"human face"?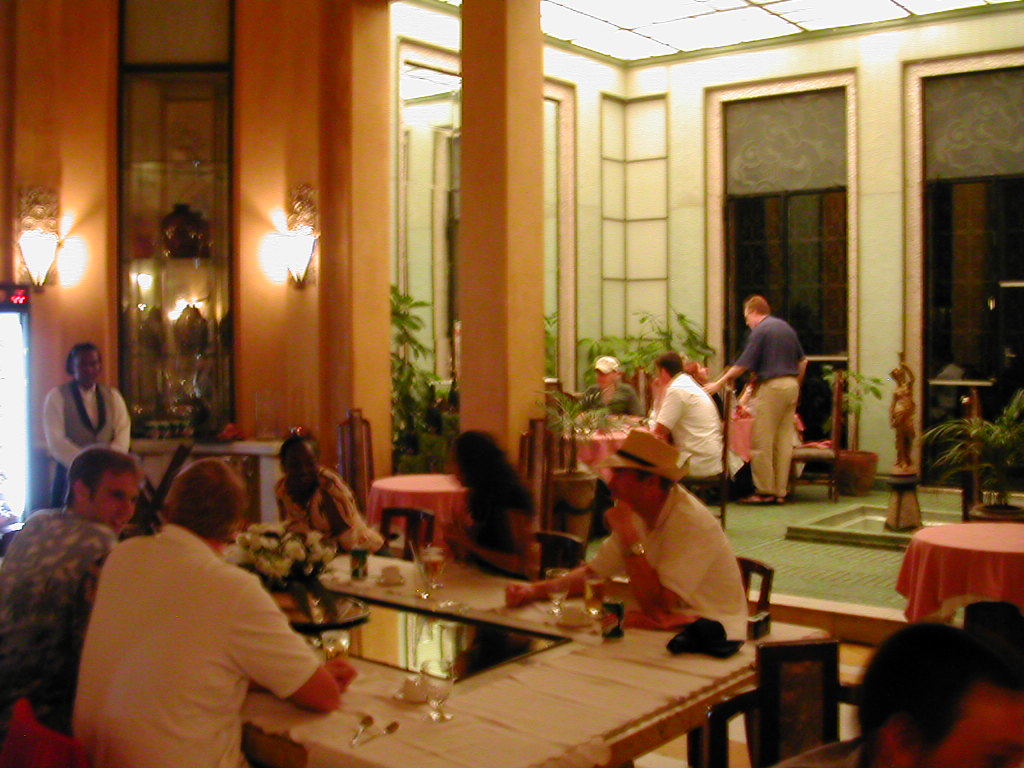
crop(597, 362, 614, 395)
